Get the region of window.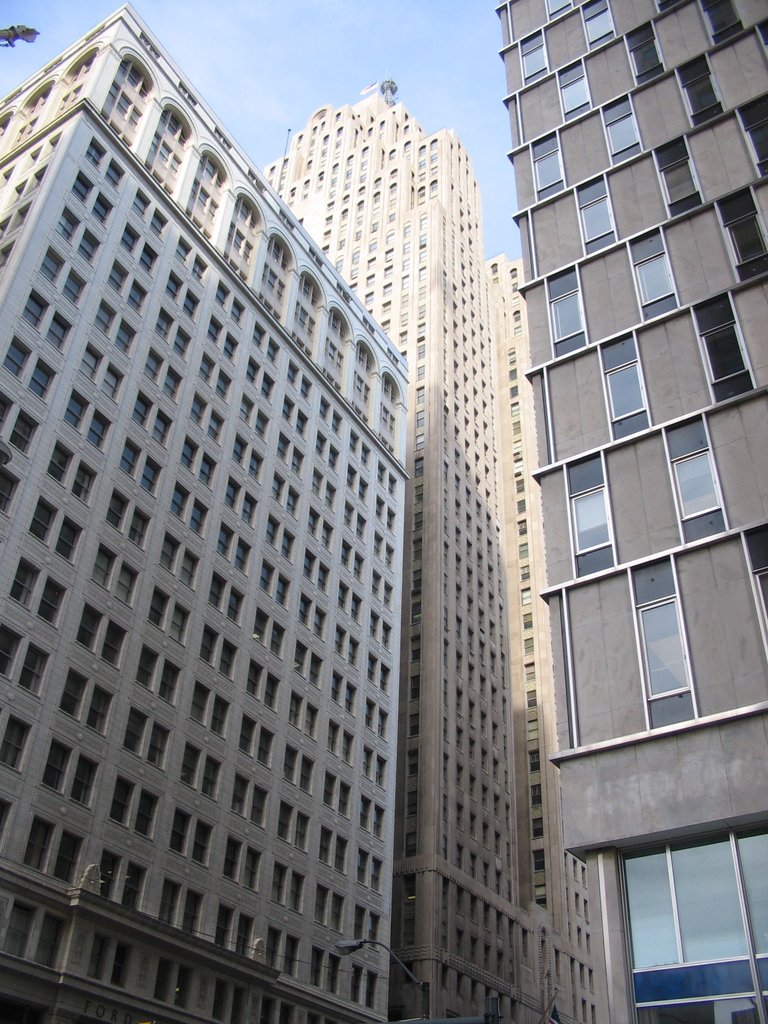
left=198, top=448, right=221, bottom=488.
